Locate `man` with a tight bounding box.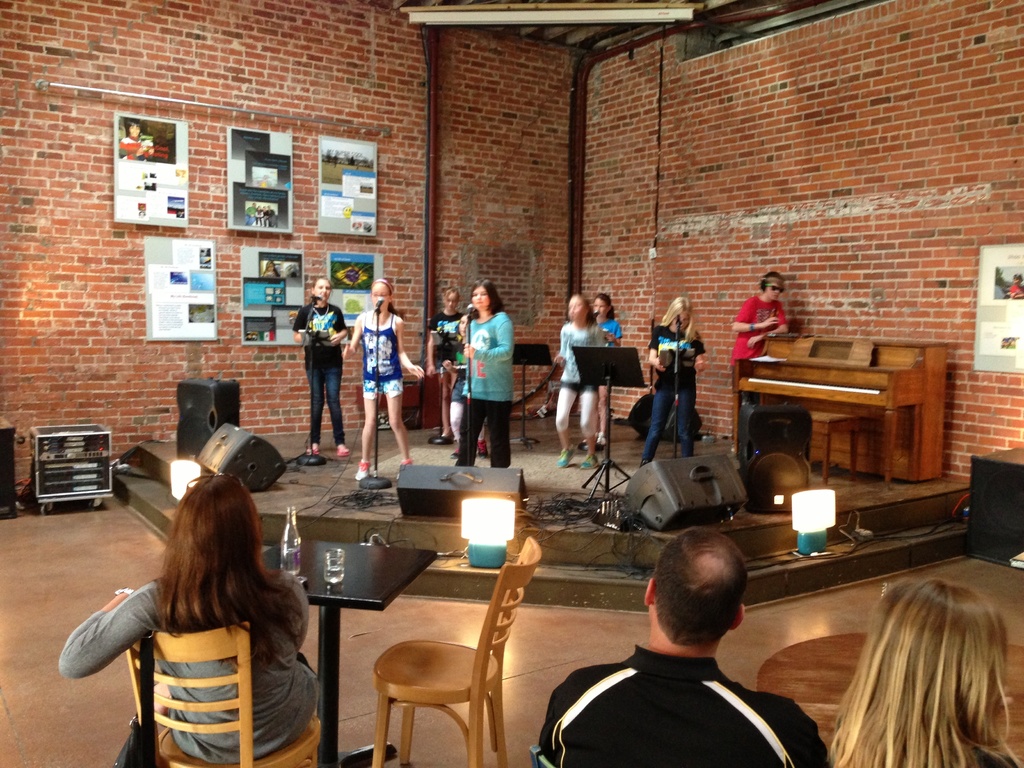
{"x1": 728, "y1": 269, "x2": 788, "y2": 454}.
